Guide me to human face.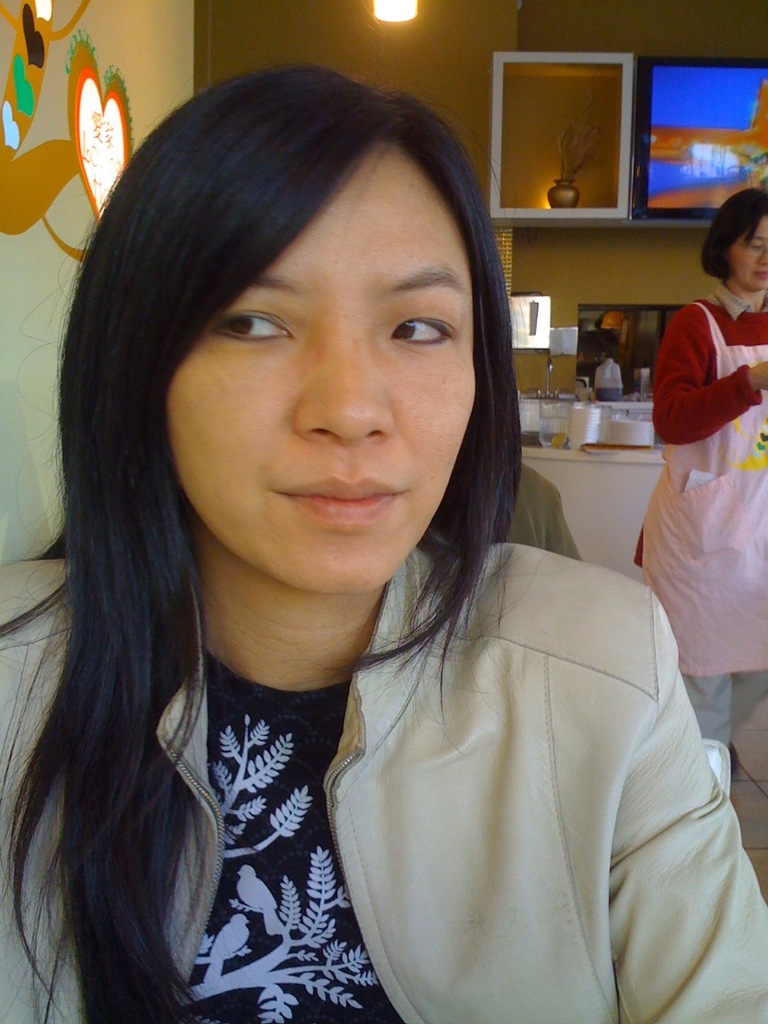
Guidance: {"x1": 730, "y1": 221, "x2": 767, "y2": 290}.
